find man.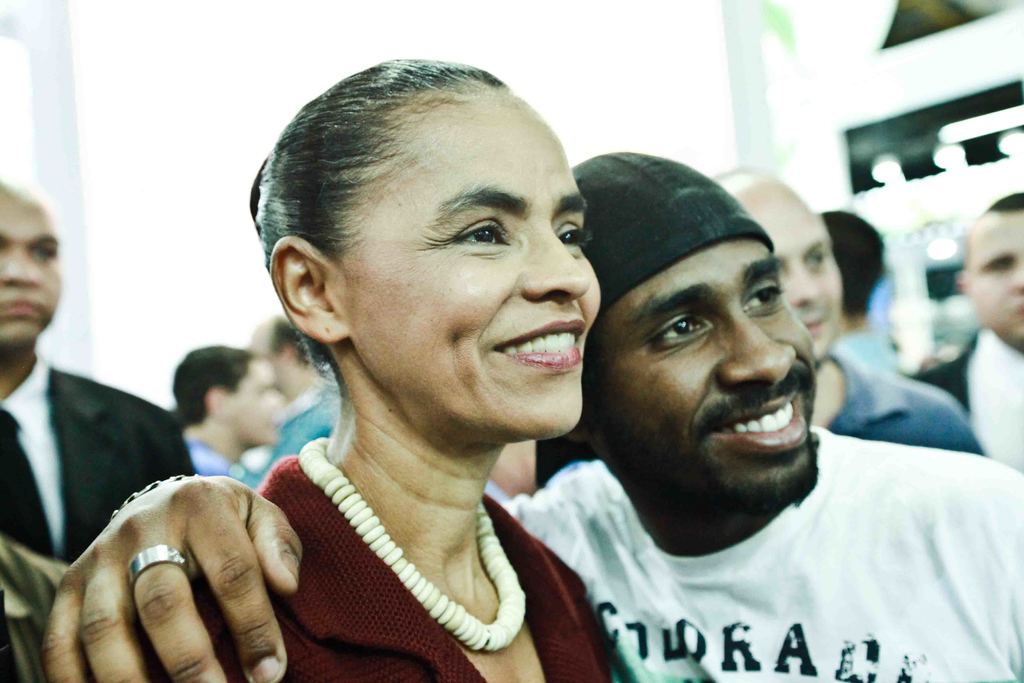
[42, 153, 1023, 682].
